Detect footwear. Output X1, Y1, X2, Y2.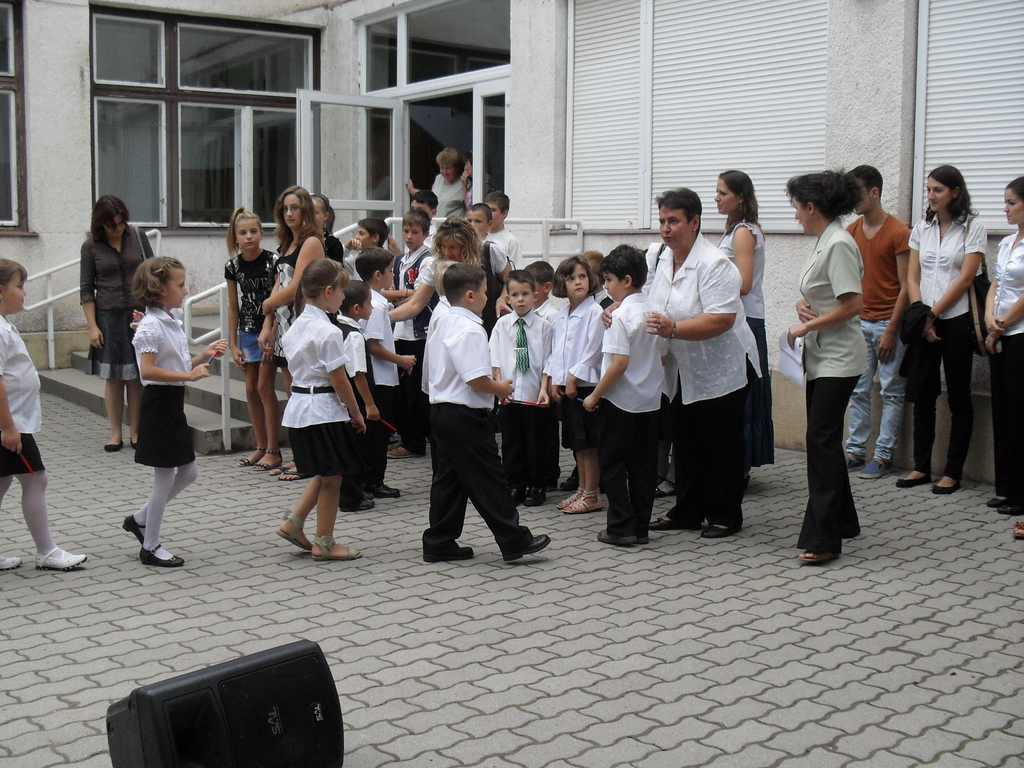
104, 440, 123, 456.
